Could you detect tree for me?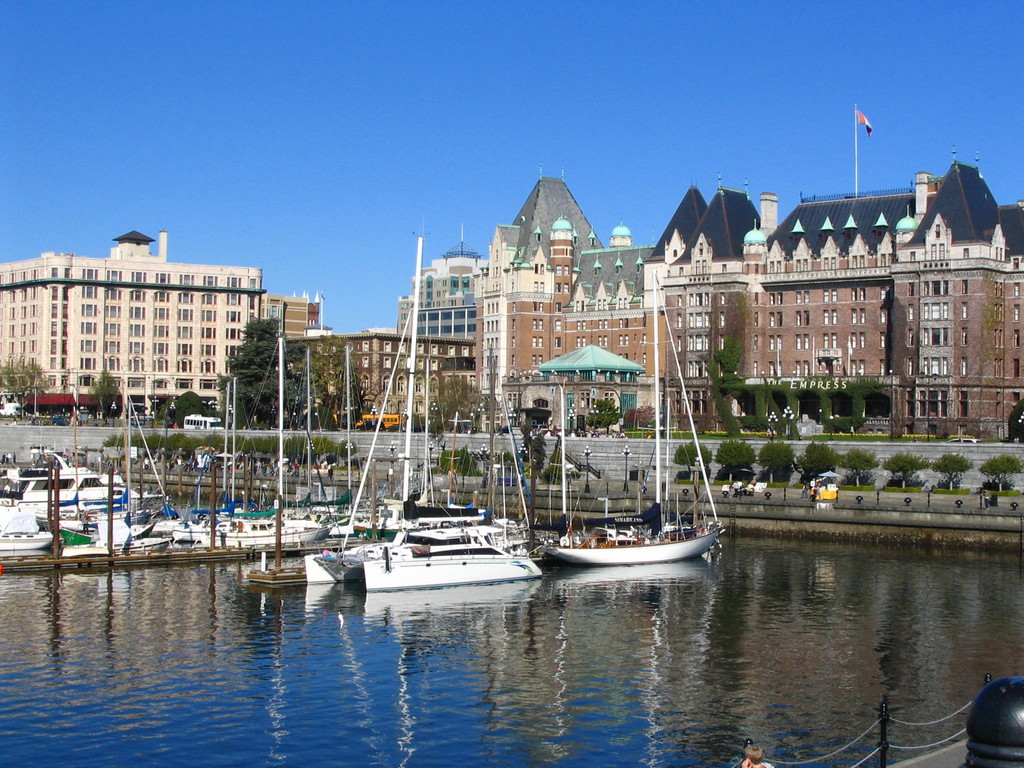
Detection result: 432,378,483,436.
